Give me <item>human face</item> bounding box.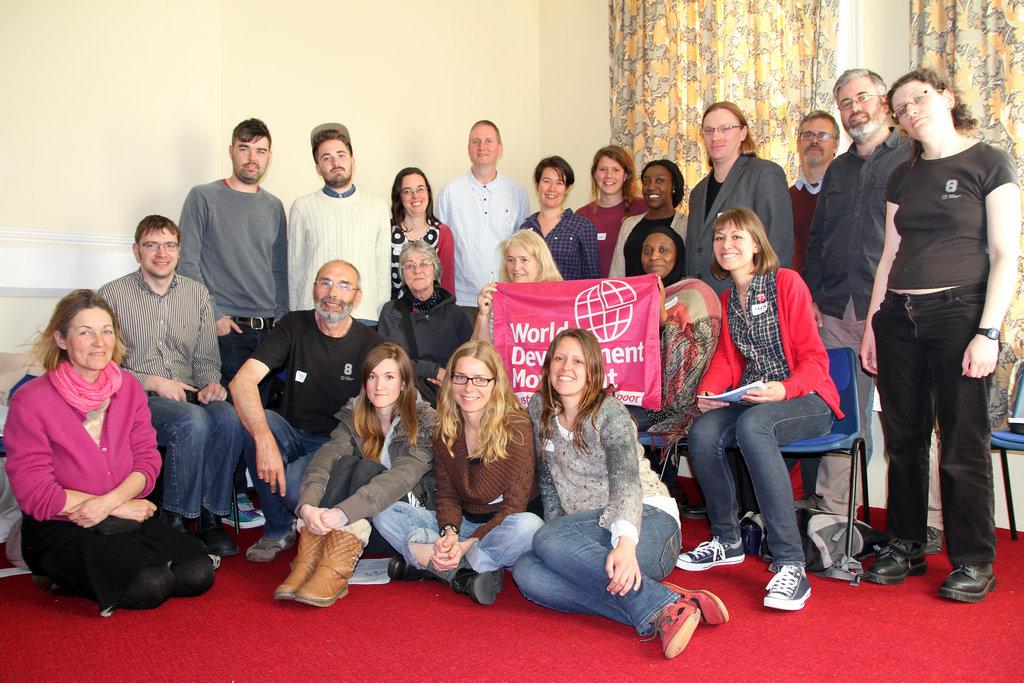
box=[715, 224, 760, 271].
